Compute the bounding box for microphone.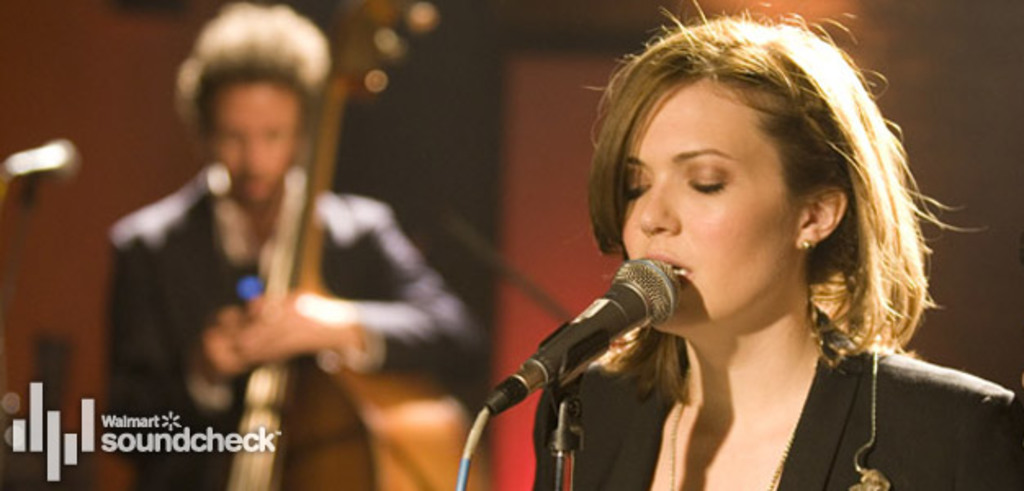
(left=0, top=136, right=85, bottom=191).
